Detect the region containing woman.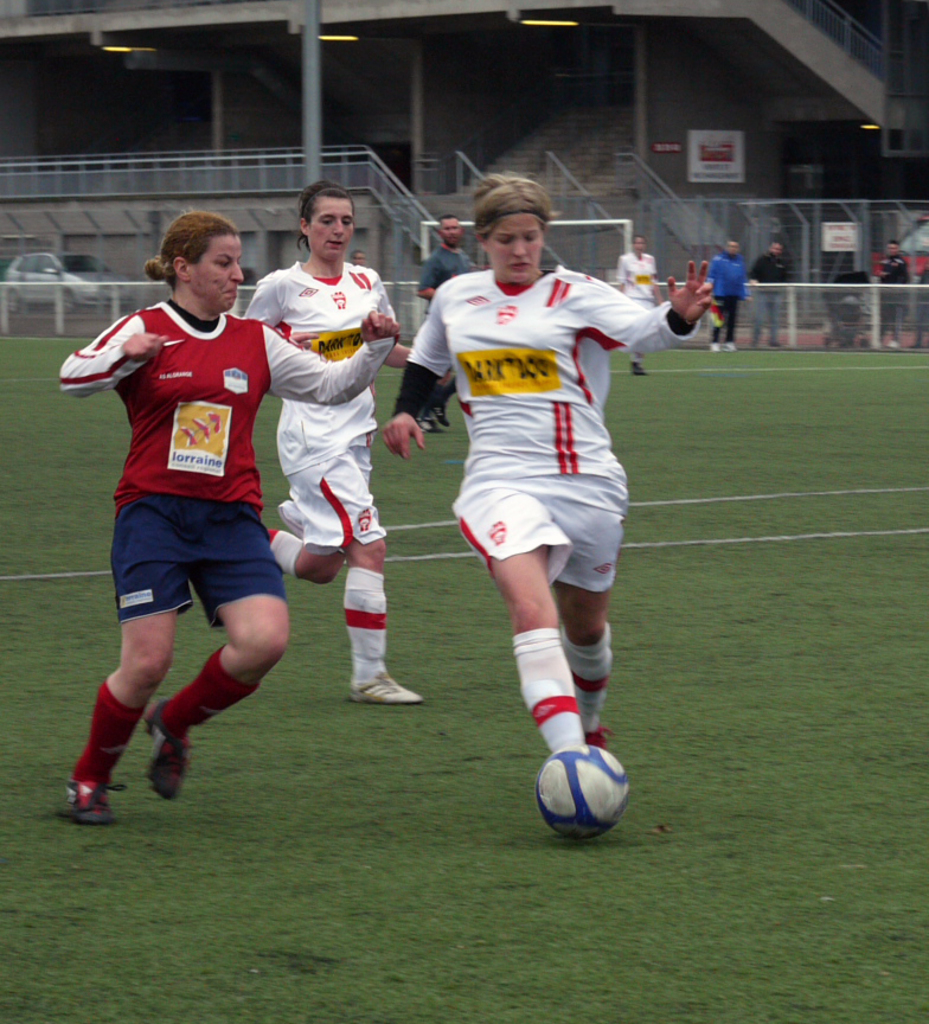
62/209/401/825.
